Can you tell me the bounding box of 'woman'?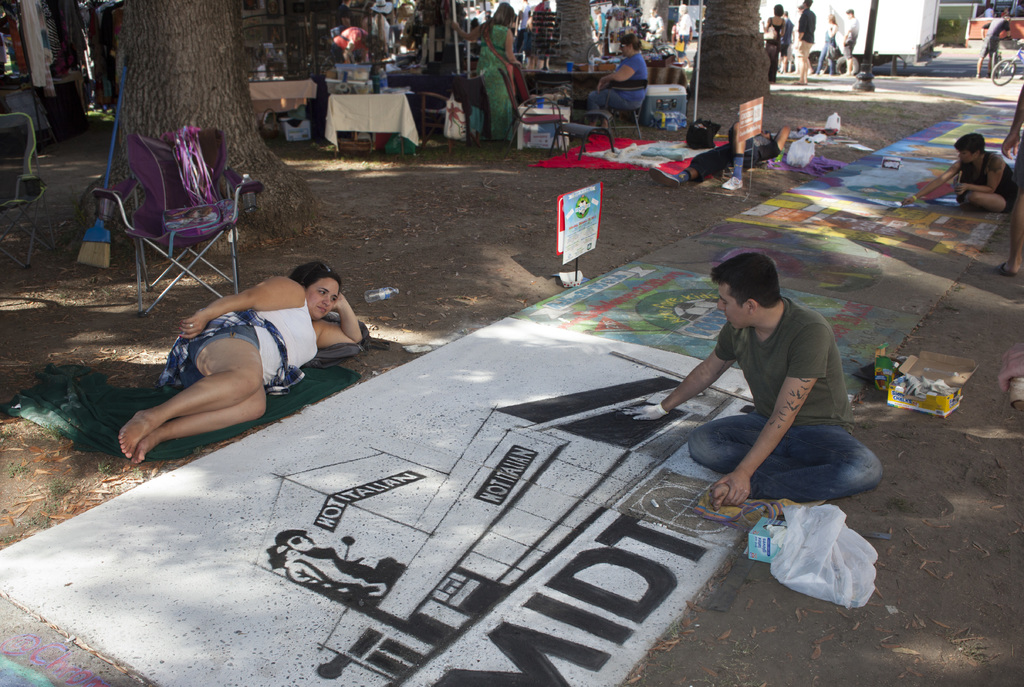
(x1=675, y1=5, x2=694, y2=67).
